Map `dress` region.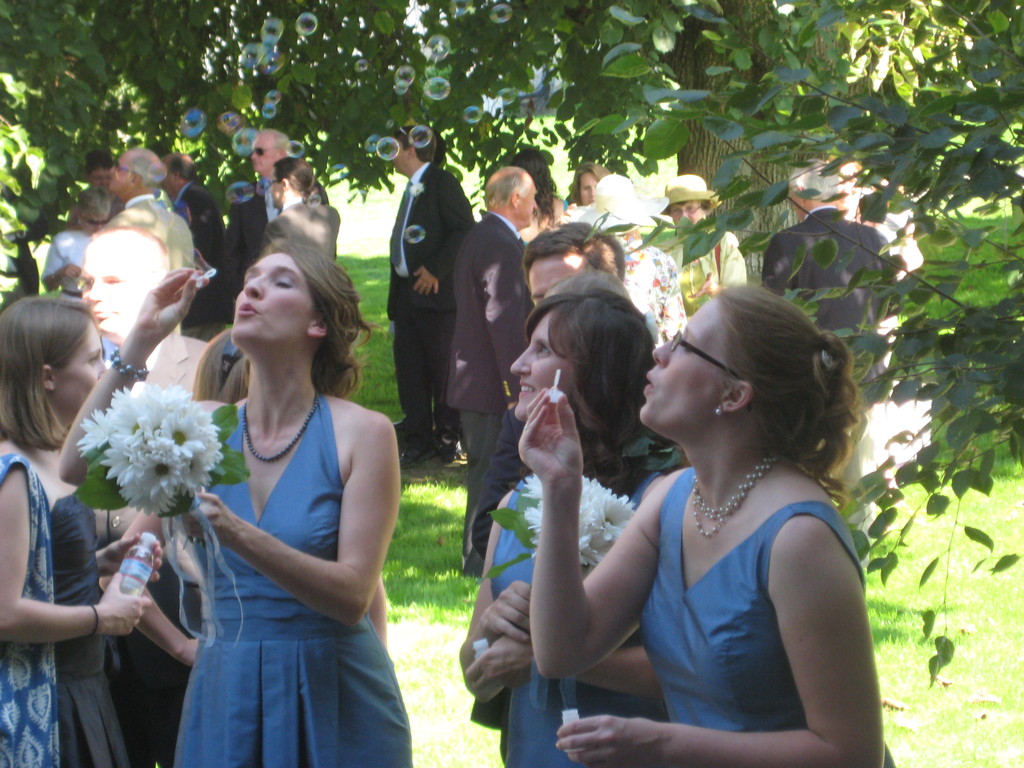
Mapped to locate(45, 484, 133, 767).
